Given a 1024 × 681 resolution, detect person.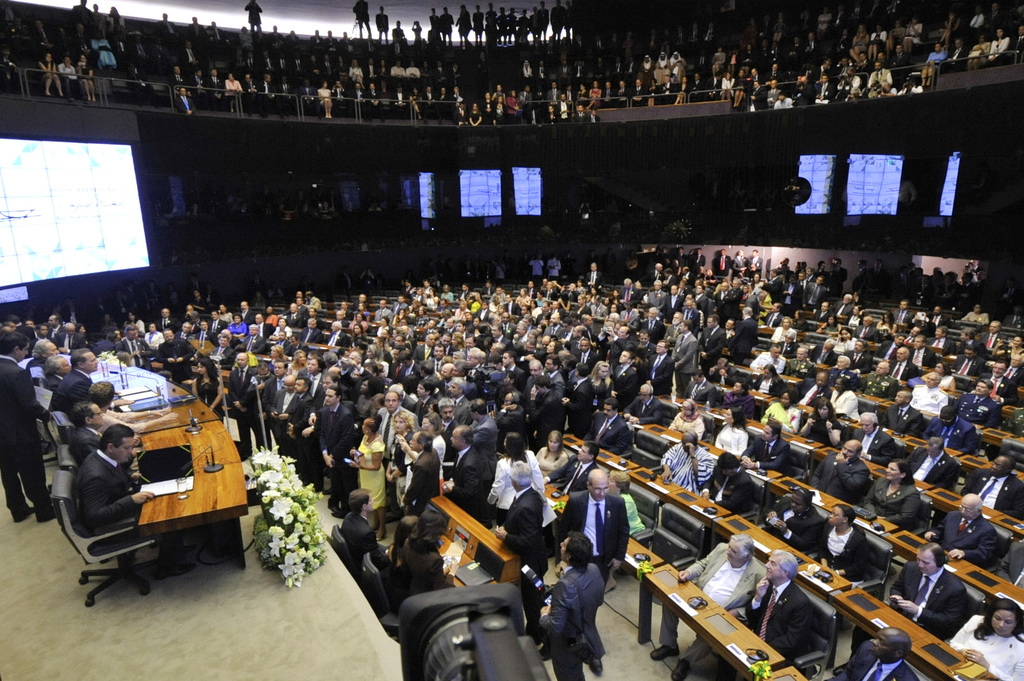
(x1=559, y1=443, x2=600, y2=495).
